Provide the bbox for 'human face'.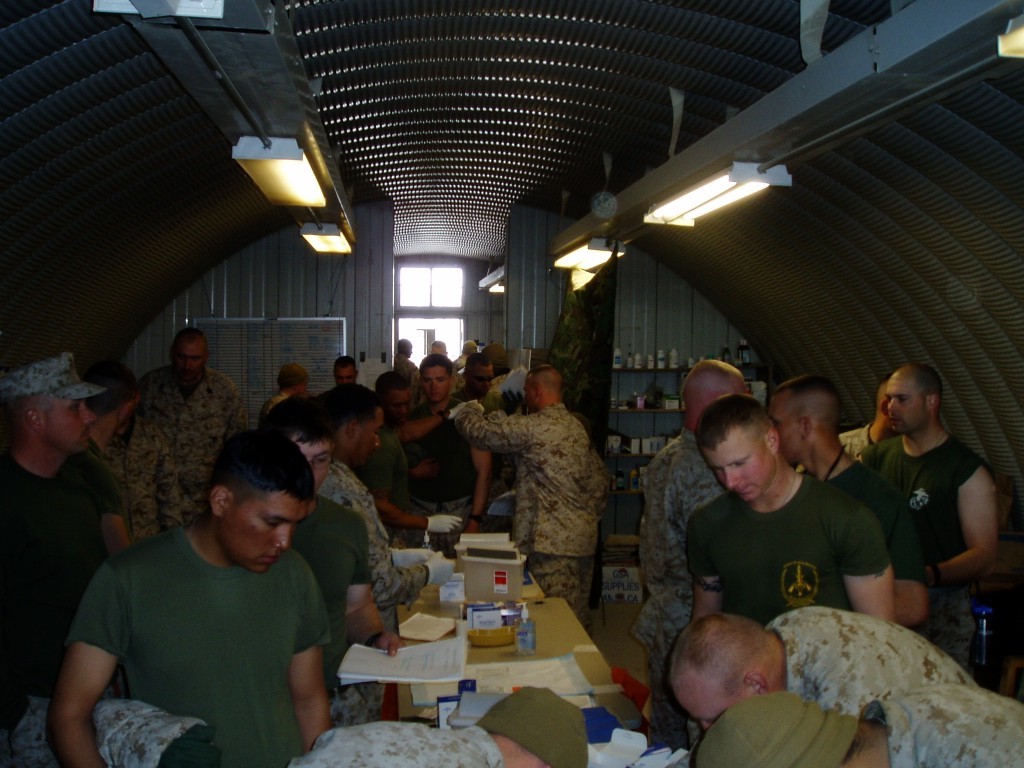
707/436/774/502.
